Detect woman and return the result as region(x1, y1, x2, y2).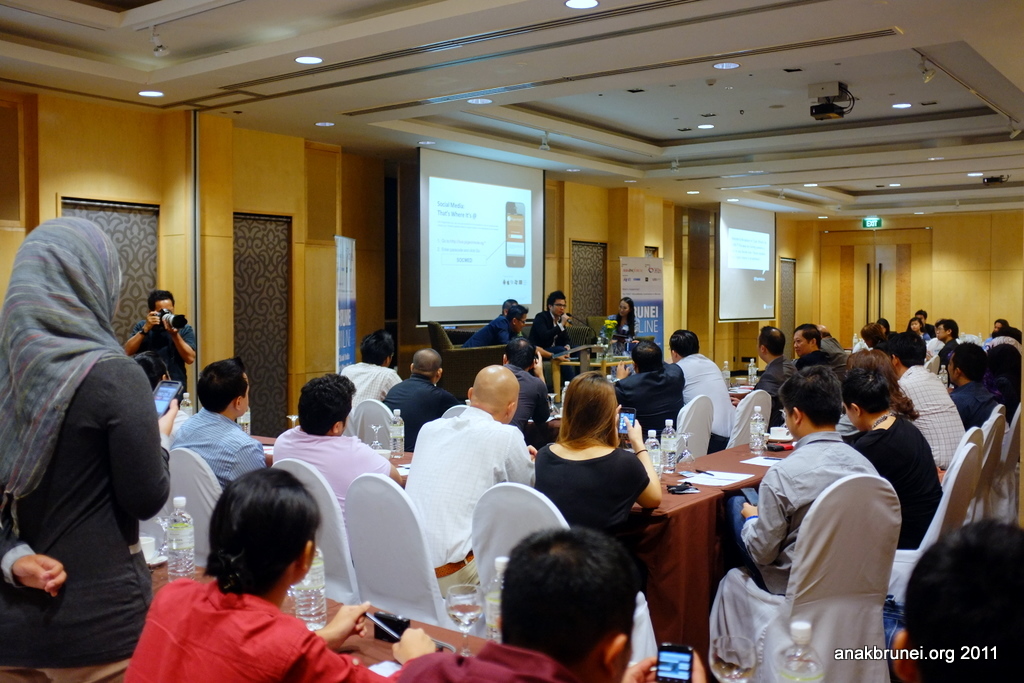
region(982, 318, 1009, 350).
